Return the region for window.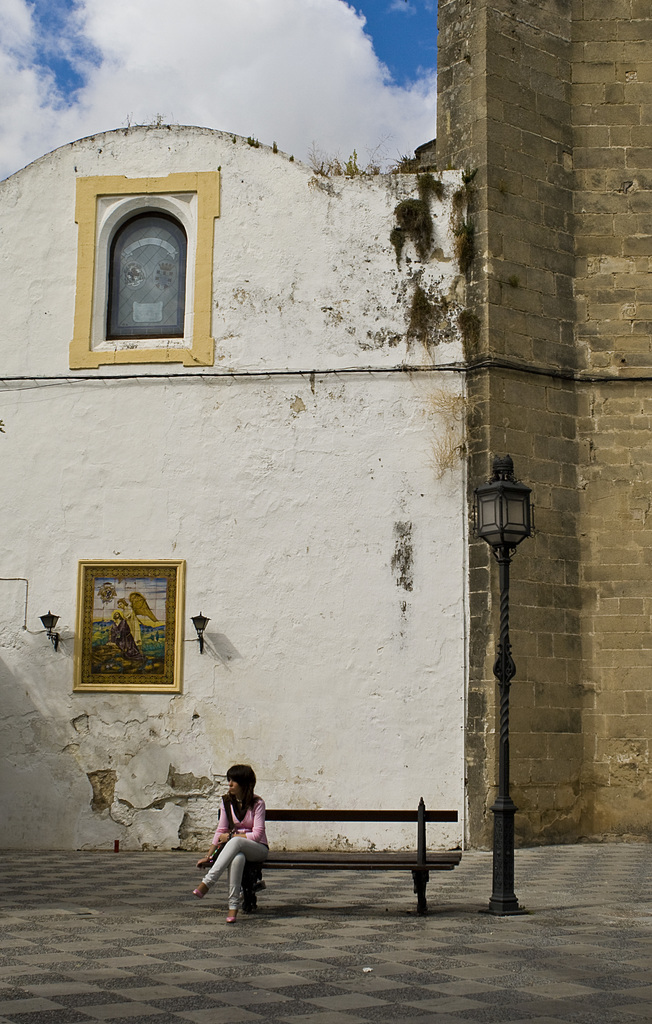
[x1=66, y1=168, x2=224, y2=367].
